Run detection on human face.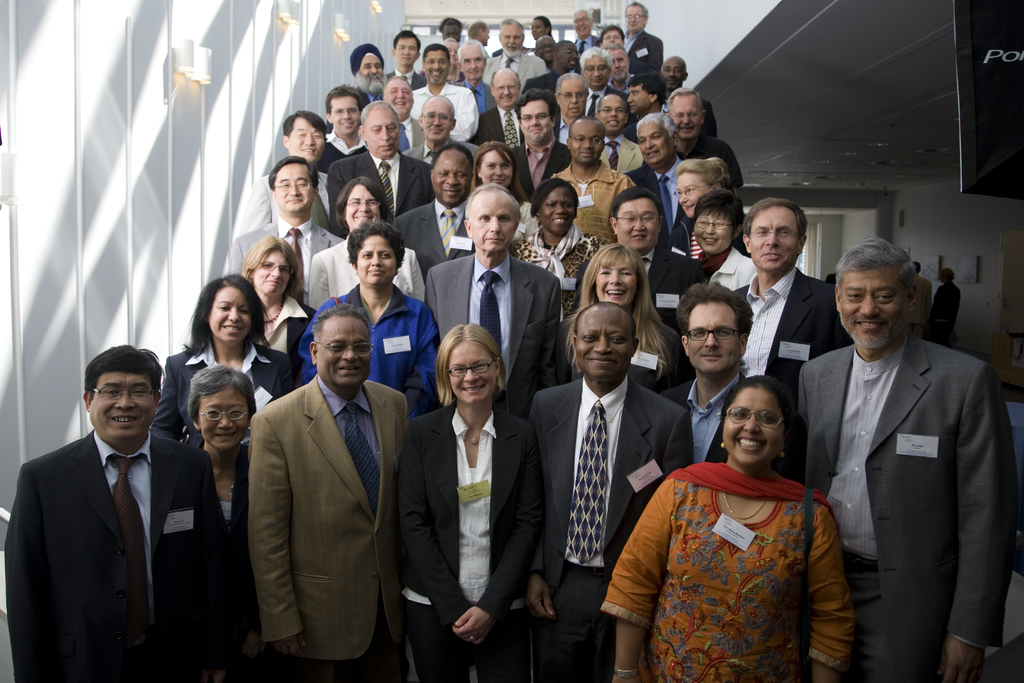
Result: 841:265:906:352.
